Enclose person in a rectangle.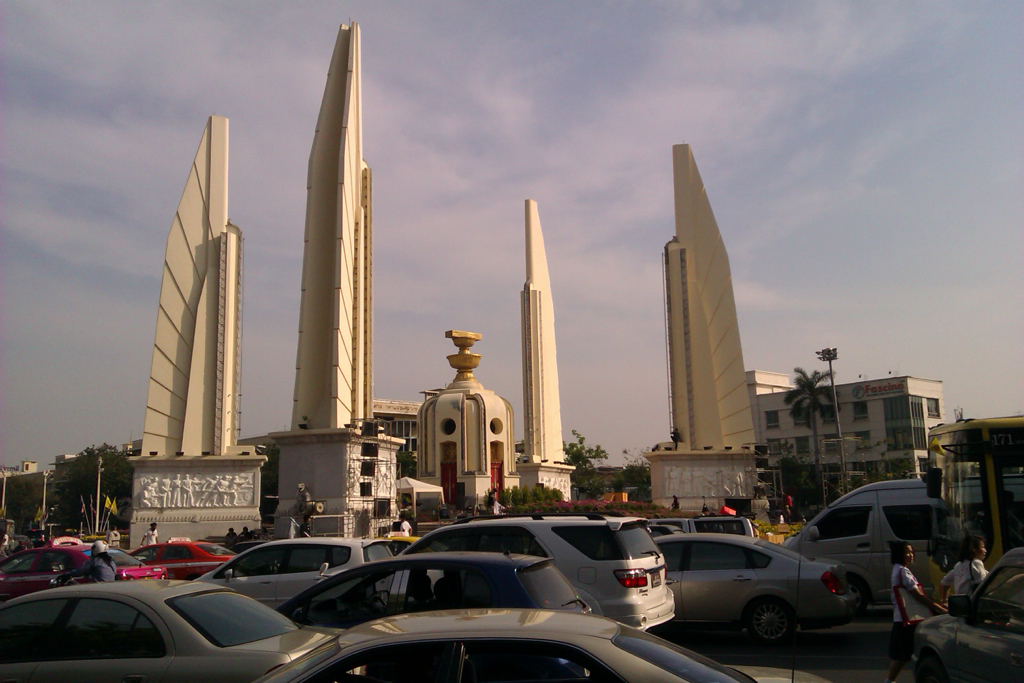
<bbox>293, 480, 316, 507</bbox>.
